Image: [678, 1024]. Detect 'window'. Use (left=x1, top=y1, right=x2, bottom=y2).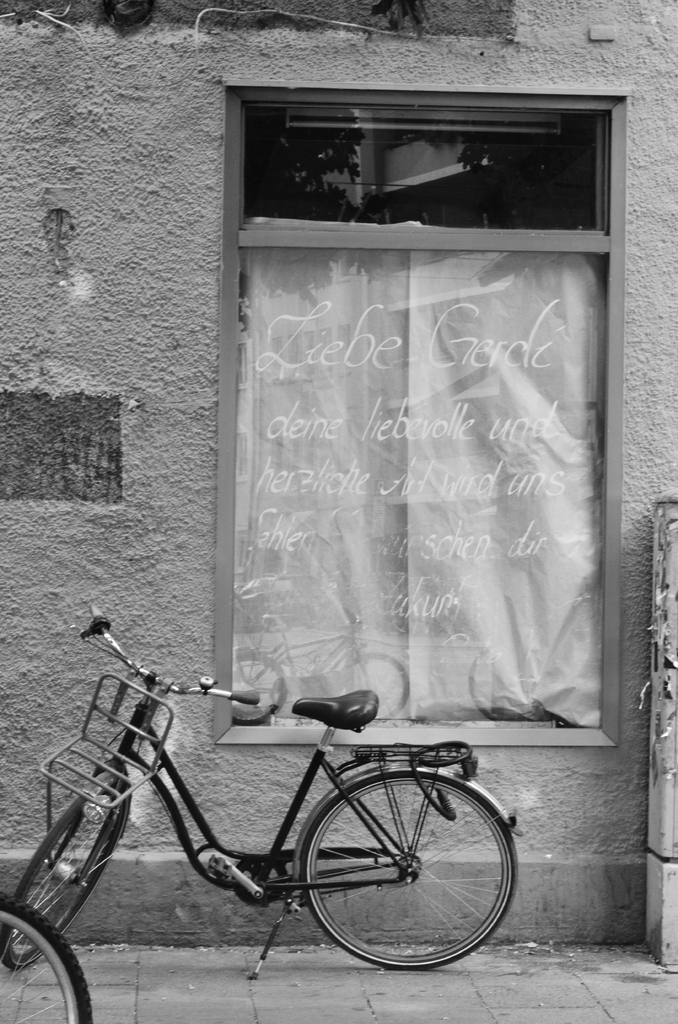
(left=238, top=104, right=622, bottom=743).
